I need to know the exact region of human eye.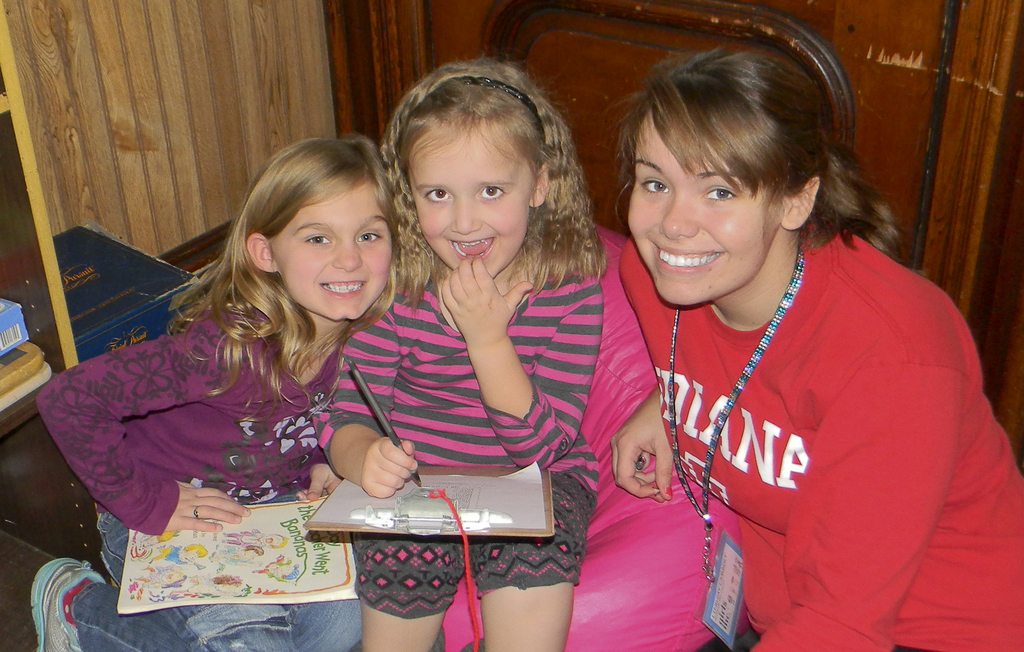
Region: pyautogui.locateOnScreen(635, 167, 668, 200).
